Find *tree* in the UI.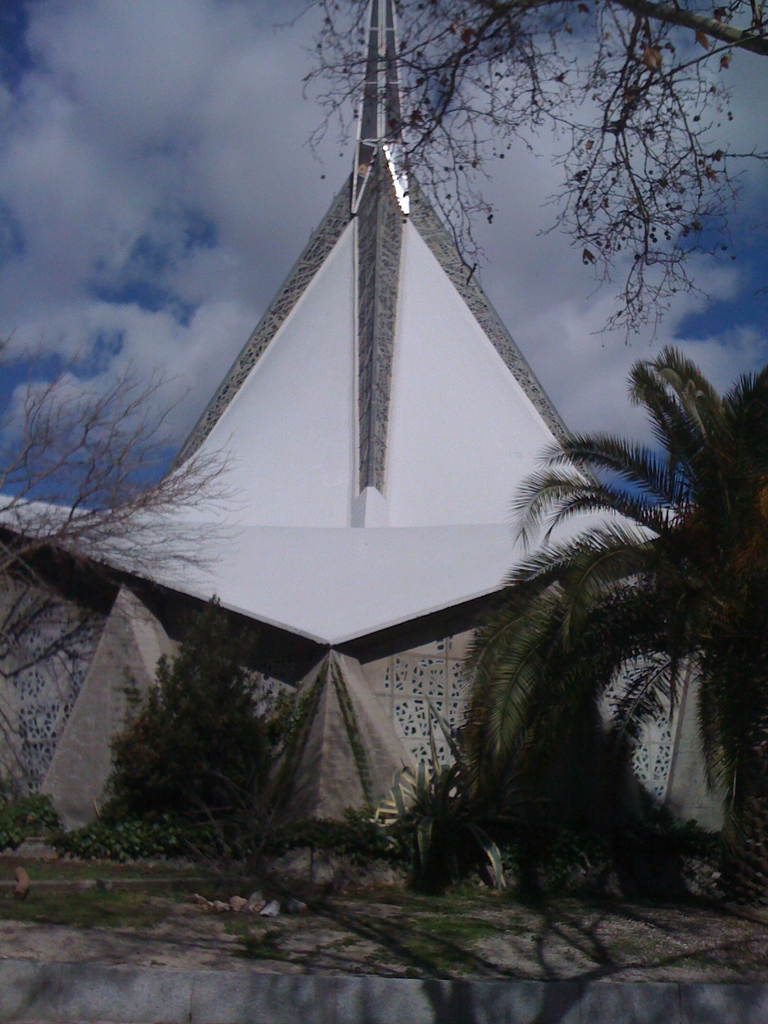
UI element at pyautogui.locateOnScreen(0, 314, 244, 847).
